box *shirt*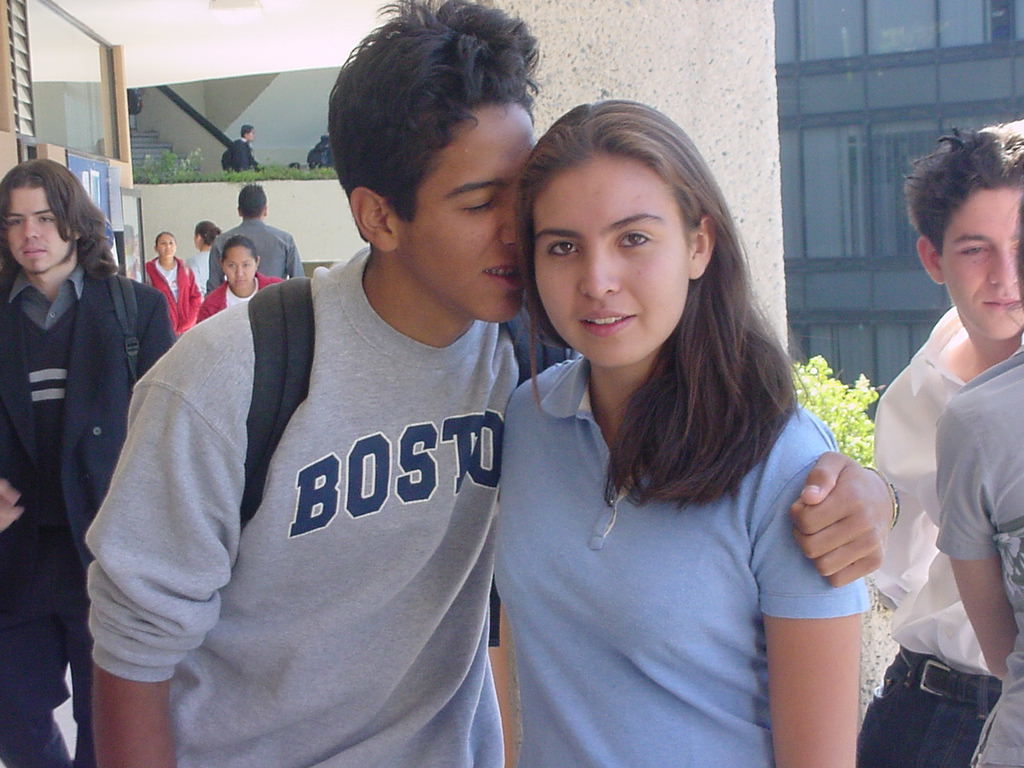
x1=6, y1=263, x2=84, y2=330
